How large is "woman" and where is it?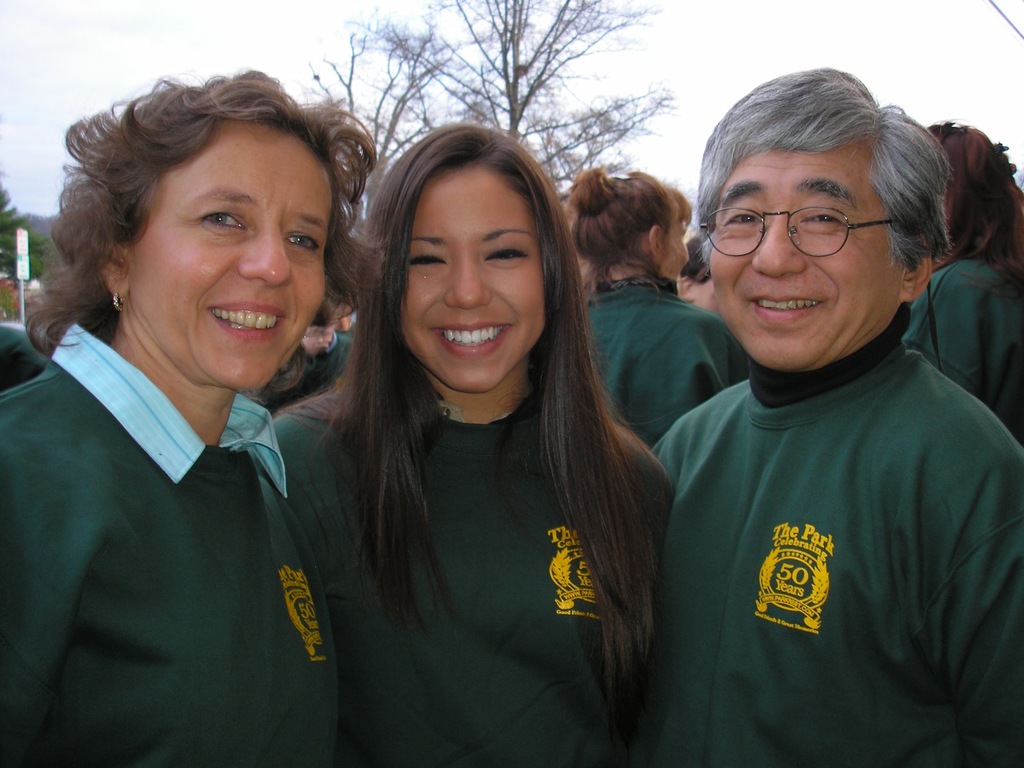
Bounding box: <box>0,68,376,766</box>.
